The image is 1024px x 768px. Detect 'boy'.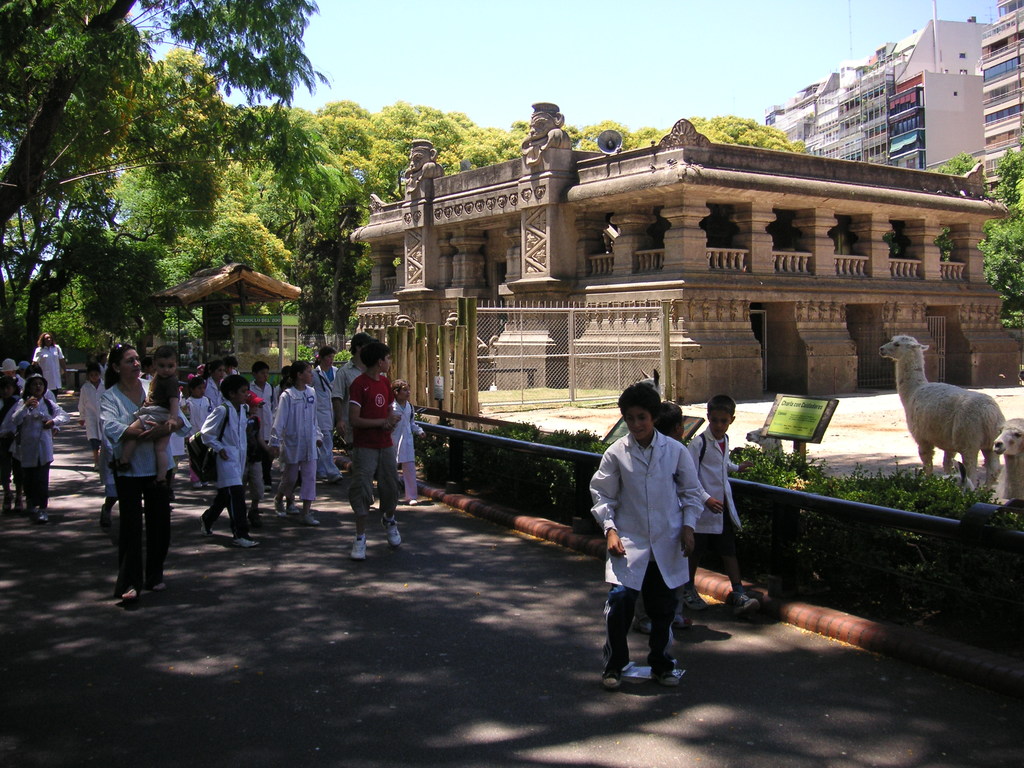
Detection: bbox(109, 346, 181, 500).
